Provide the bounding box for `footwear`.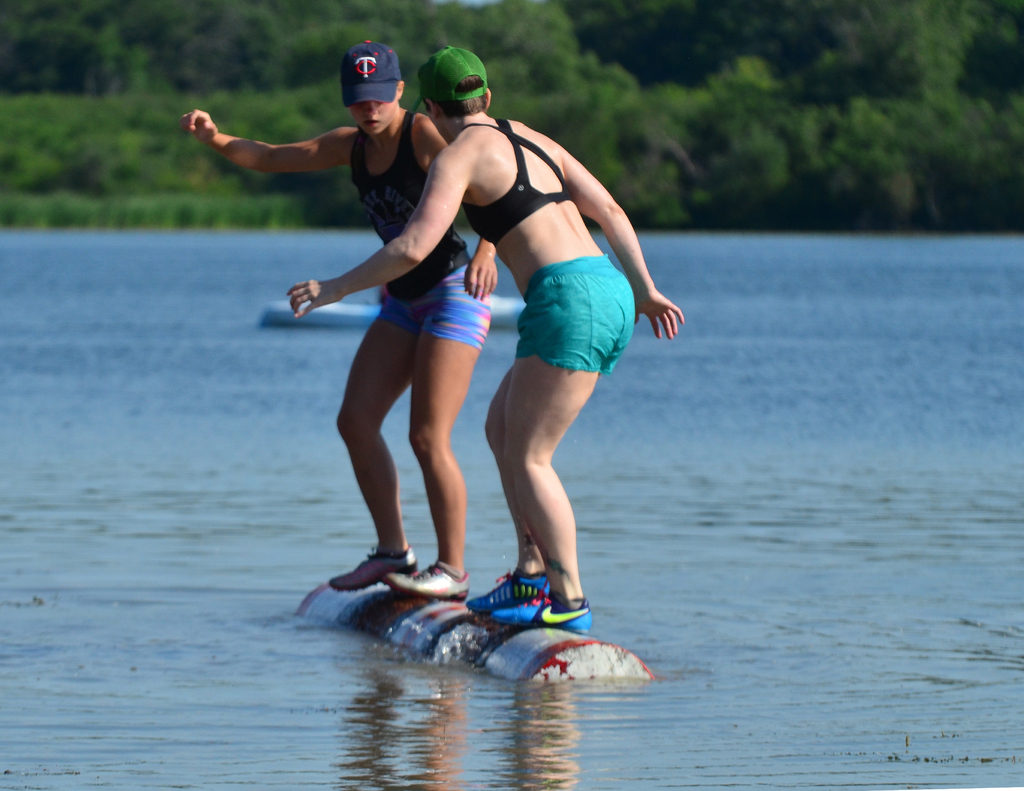
rect(381, 563, 474, 602).
